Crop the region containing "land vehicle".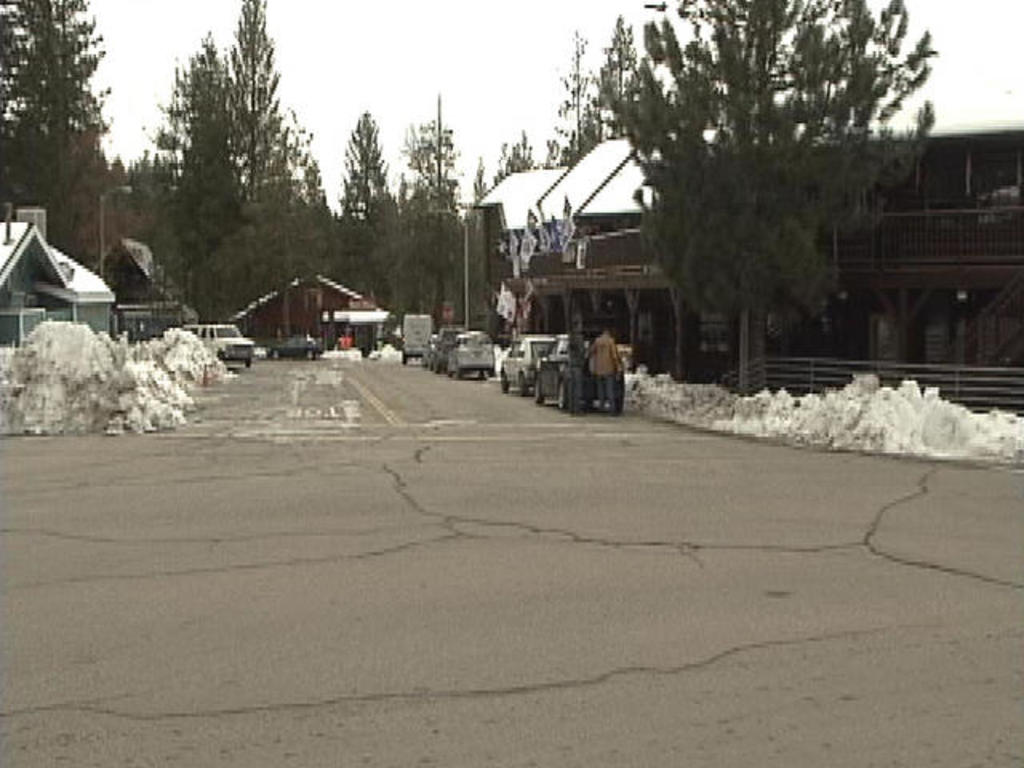
Crop region: (181,320,253,368).
